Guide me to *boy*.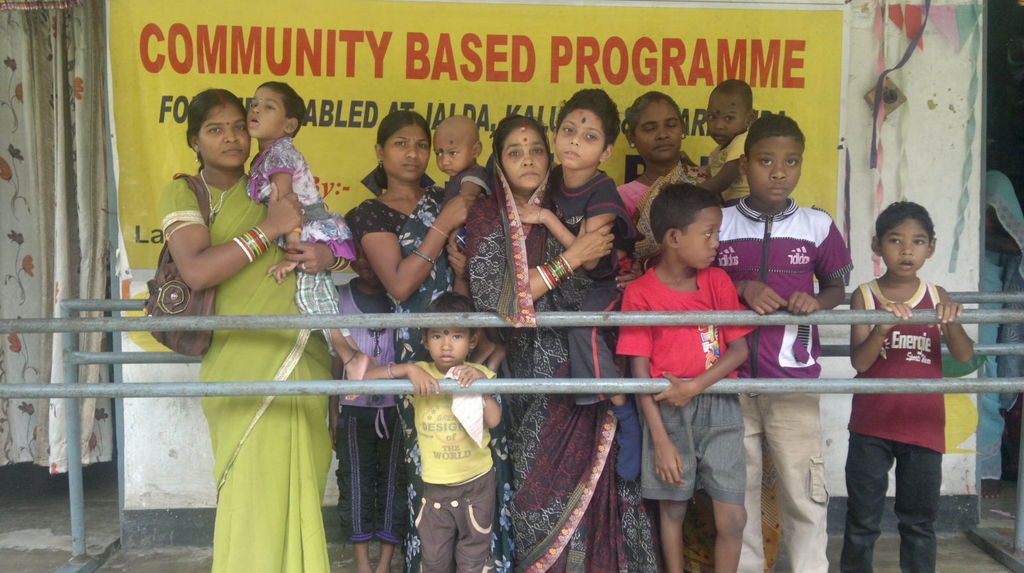
Guidance: [left=509, top=86, right=647, bottom=490].
